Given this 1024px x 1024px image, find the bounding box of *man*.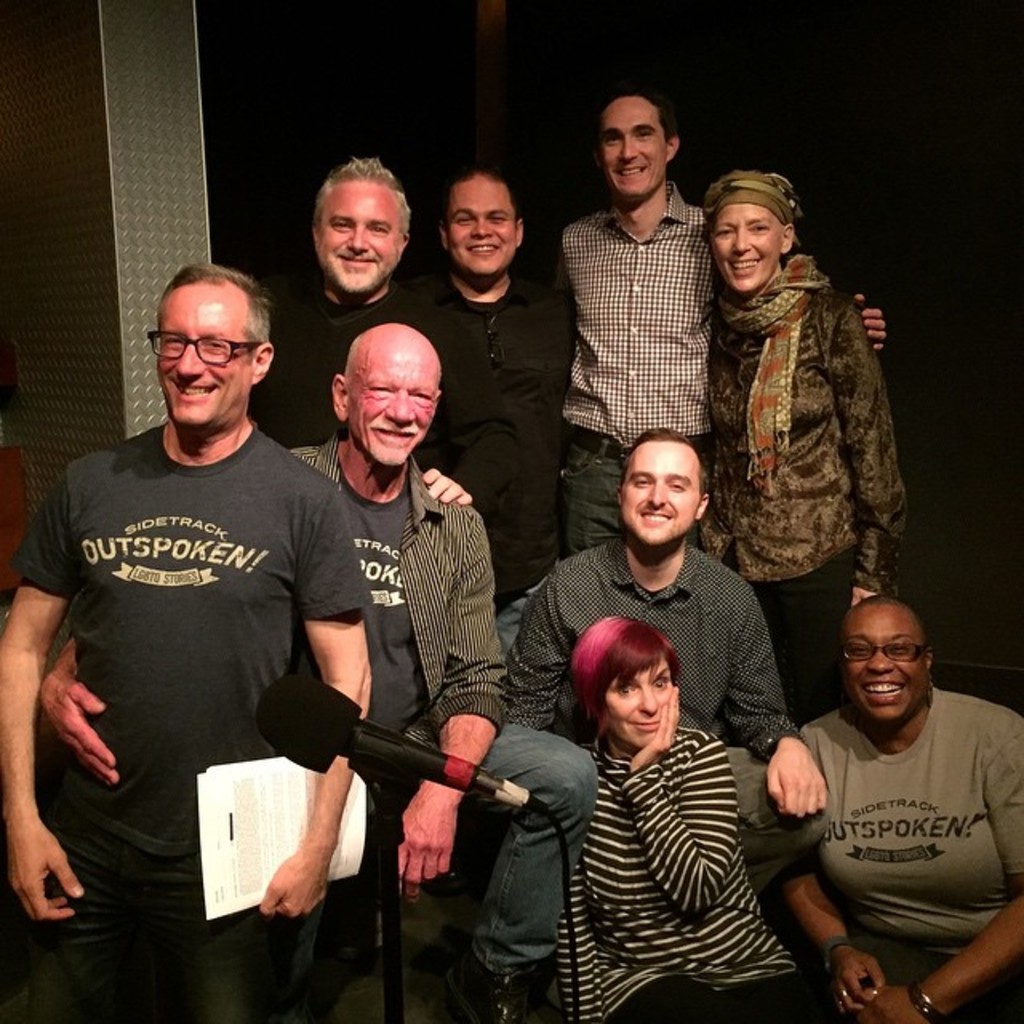
{"left": 400, "top": 165, "right": 587, "bottom": 613}.
